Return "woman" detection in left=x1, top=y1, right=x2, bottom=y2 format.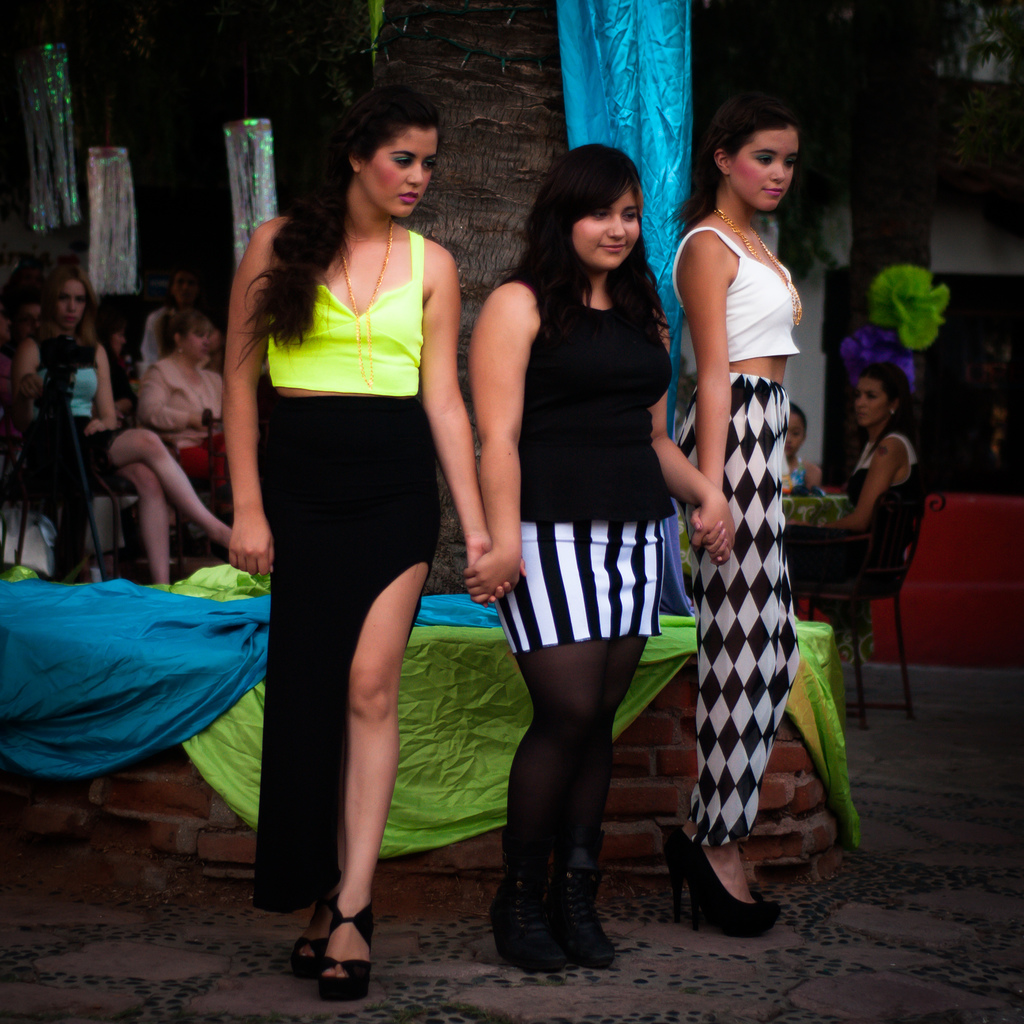
left=207, top=109, right=502, bottom=940.
